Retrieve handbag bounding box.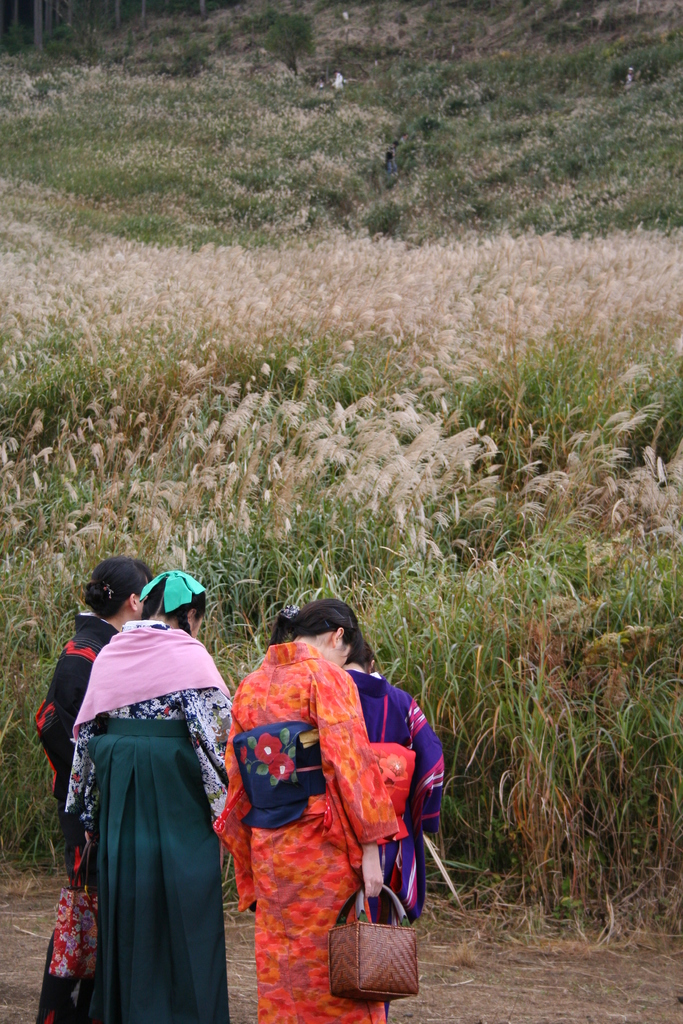
Bounding box: select_region(333, 879, 422, 996).
